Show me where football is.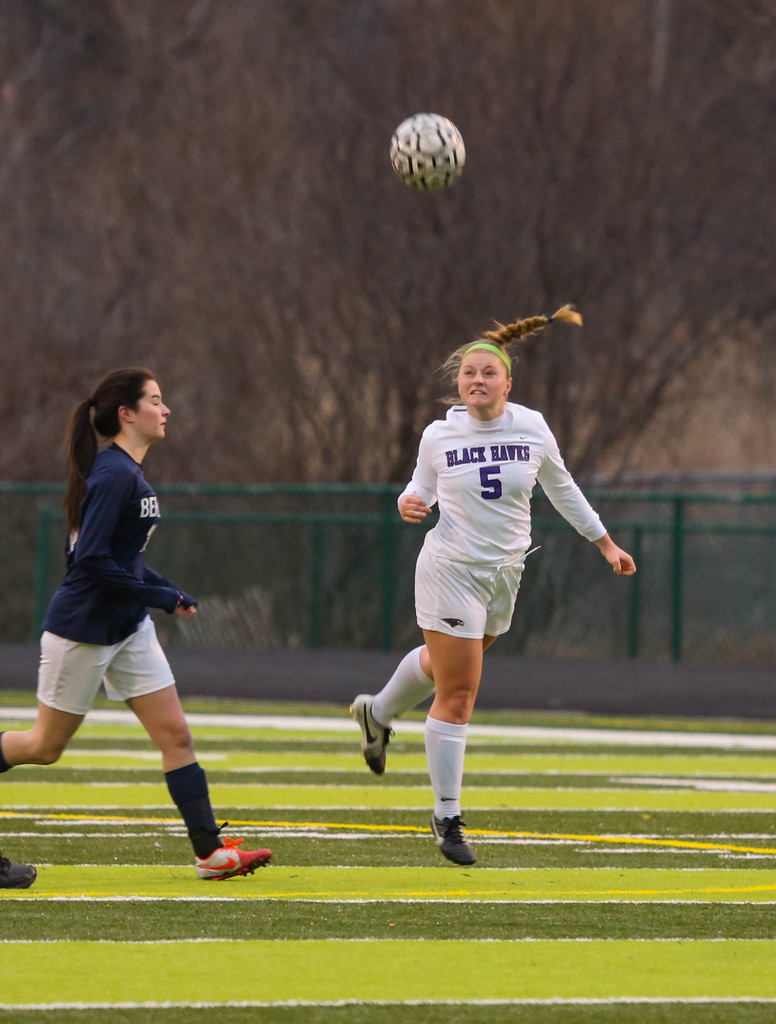
football is at region(393, 111, 461, 190).
